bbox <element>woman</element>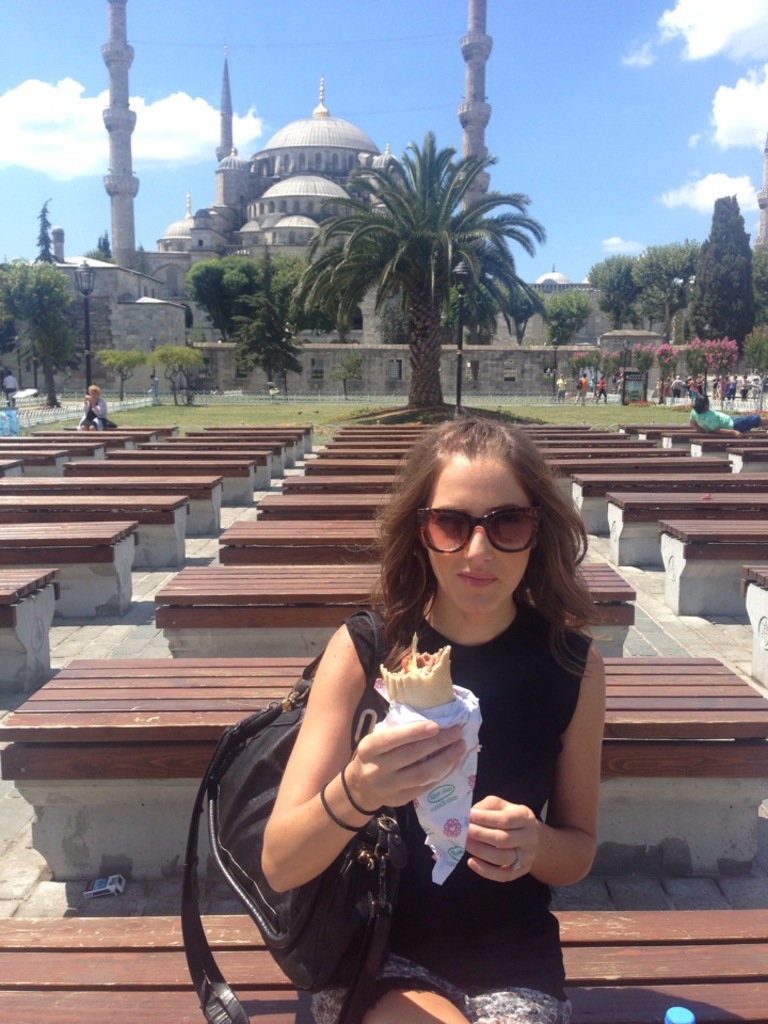
box=[212, 438, 622, 1014]
